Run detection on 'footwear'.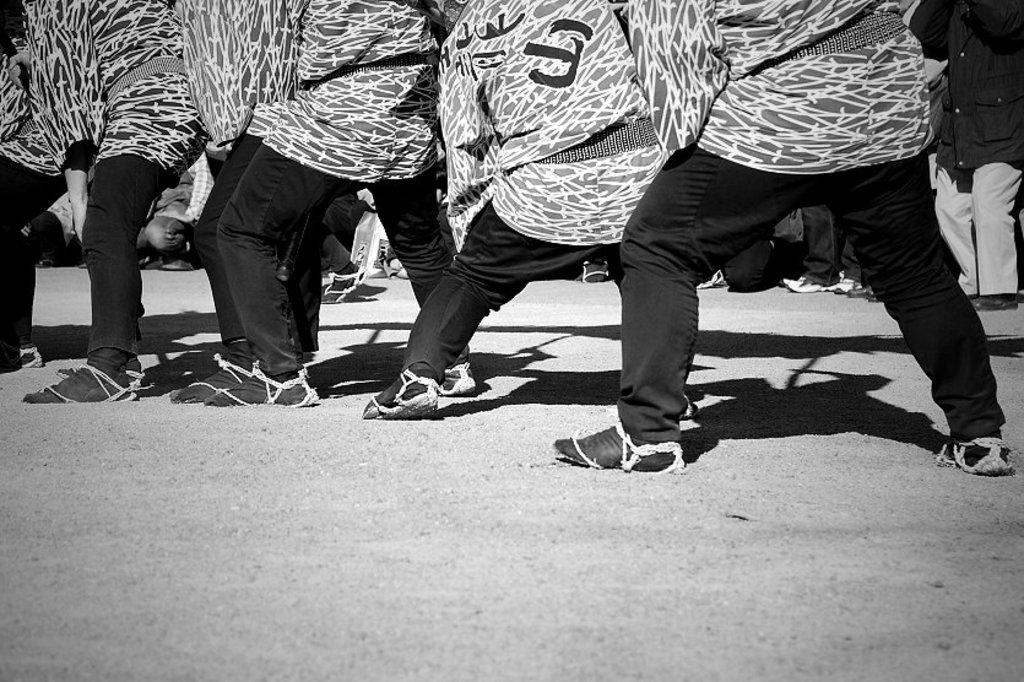
Result: detection(437, 359, 475, 396).
